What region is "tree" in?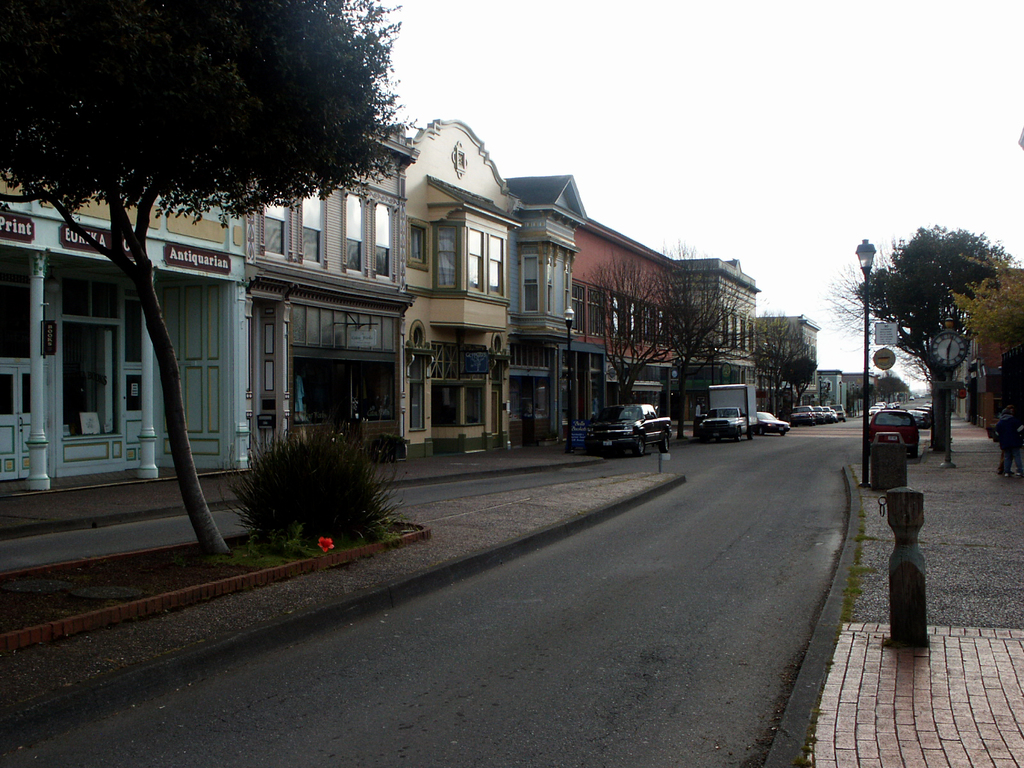
(left=941, top=257, right=1023, bottom=475).
